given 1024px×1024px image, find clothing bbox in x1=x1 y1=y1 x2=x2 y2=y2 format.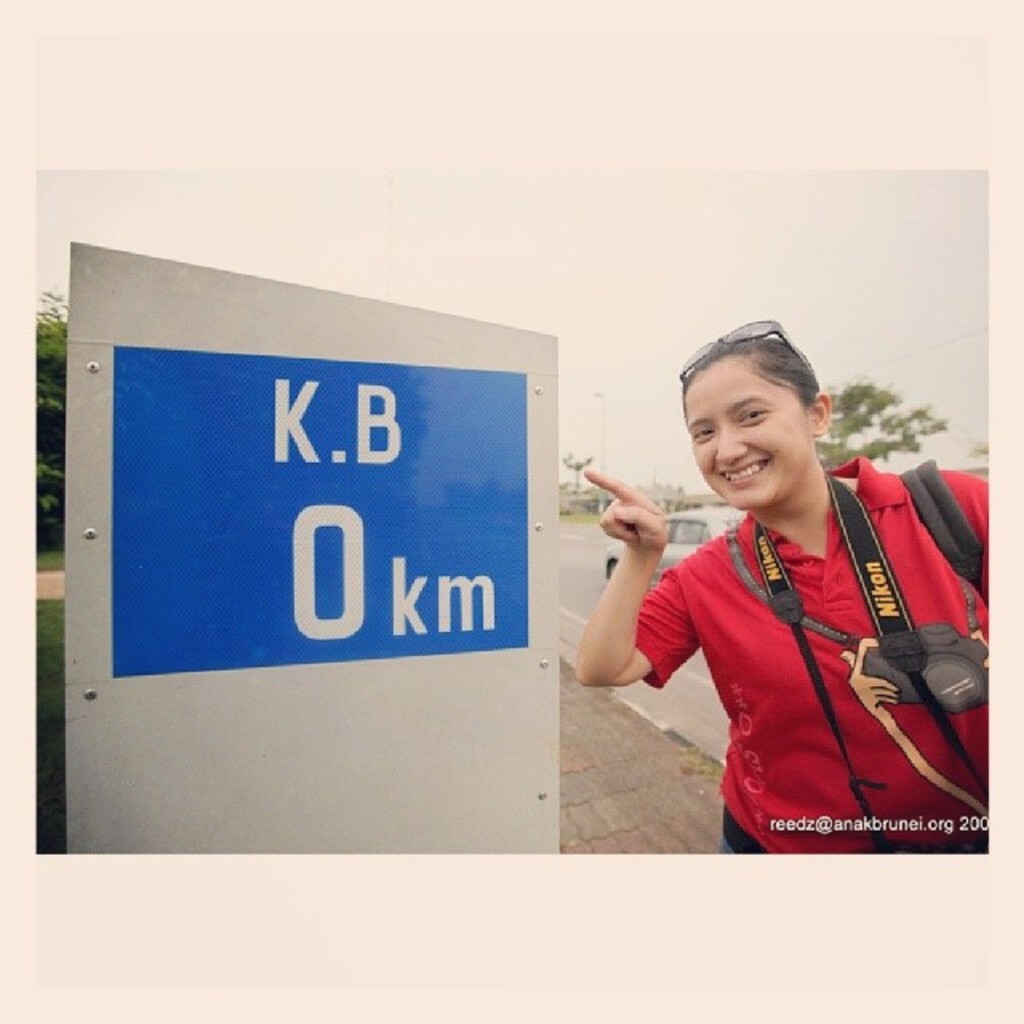
x1=608 y1=442 x2=987 y2=862.
